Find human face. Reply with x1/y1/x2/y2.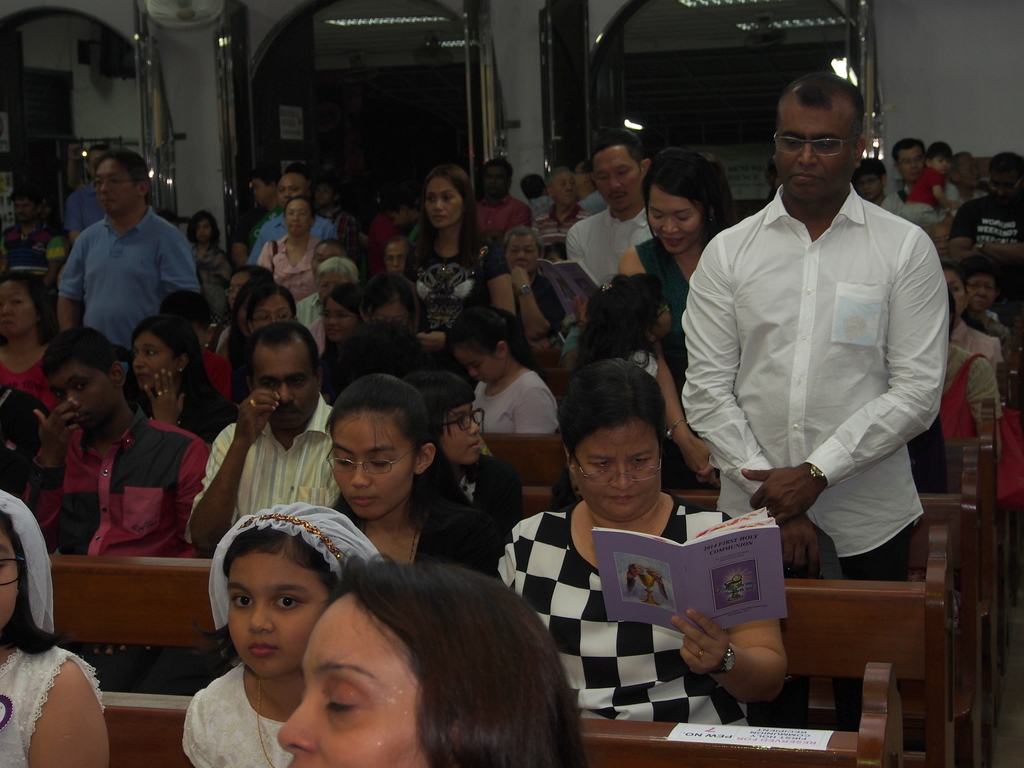
287/198/313/243.
